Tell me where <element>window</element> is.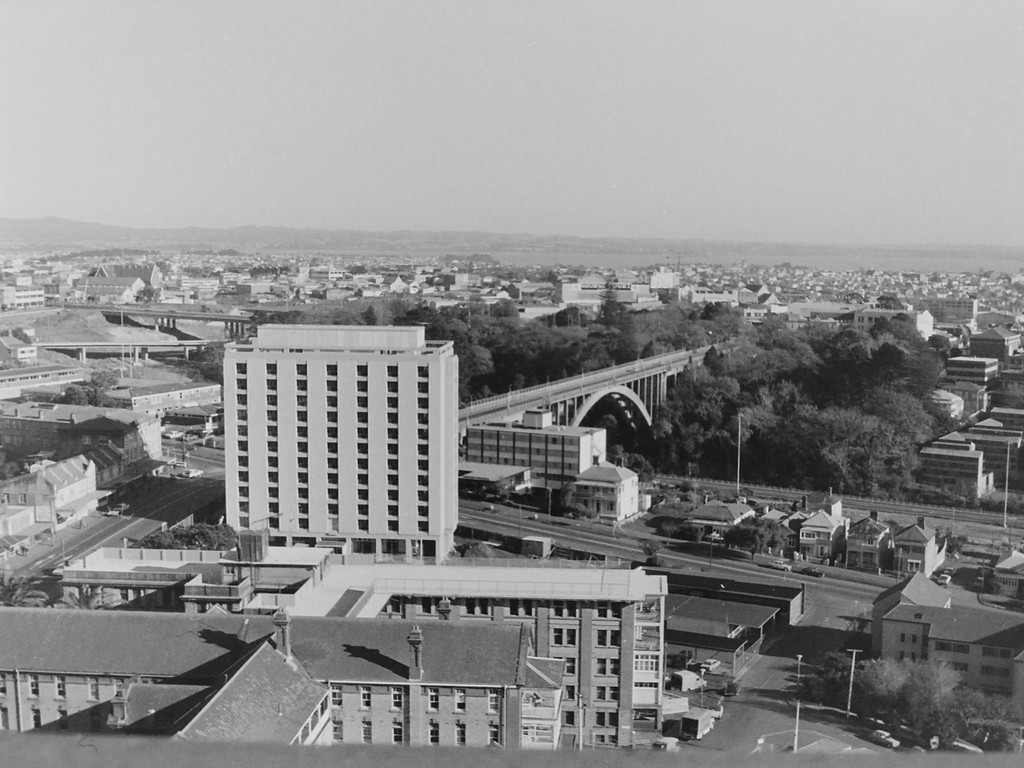
<element>window</element> is at (left=326, top=485, right=339, bottom=501).
